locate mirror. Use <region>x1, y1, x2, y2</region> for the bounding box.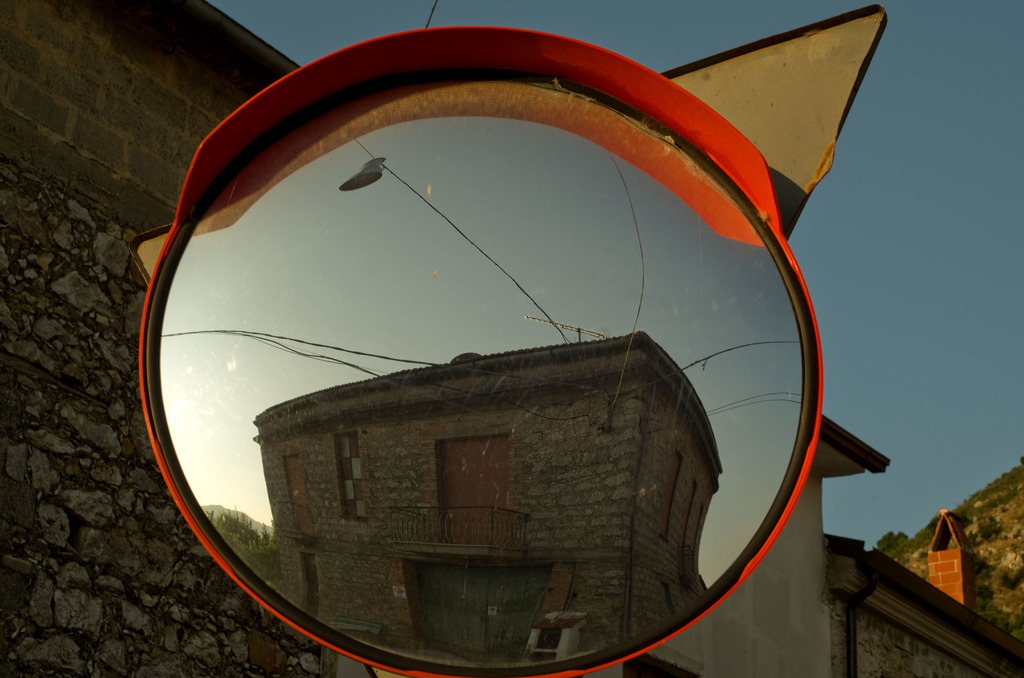
<region>152, 62, 812, 674</region>.
